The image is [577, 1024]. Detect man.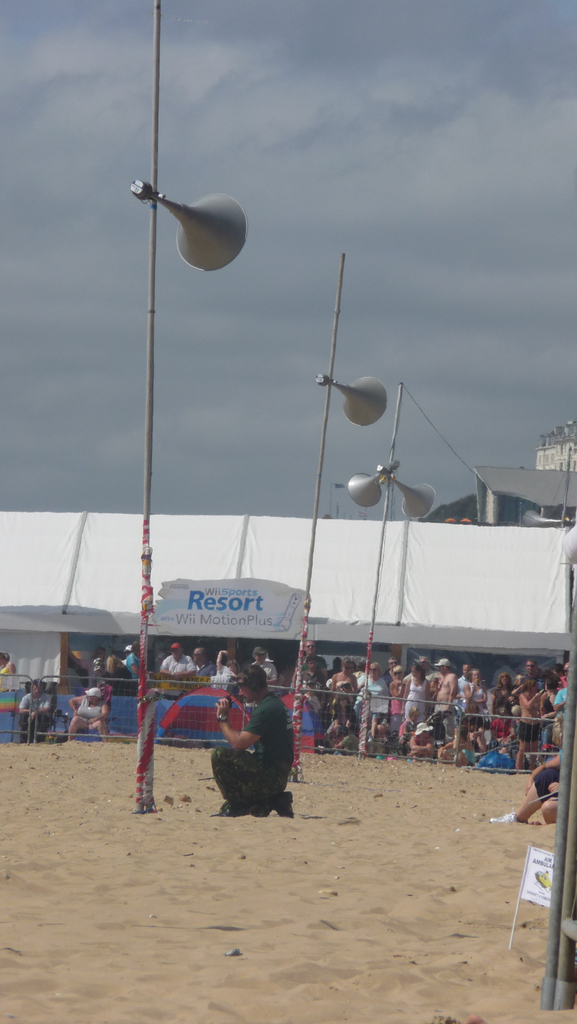
Detection: <region>162, 636, 193, 676</region>.
